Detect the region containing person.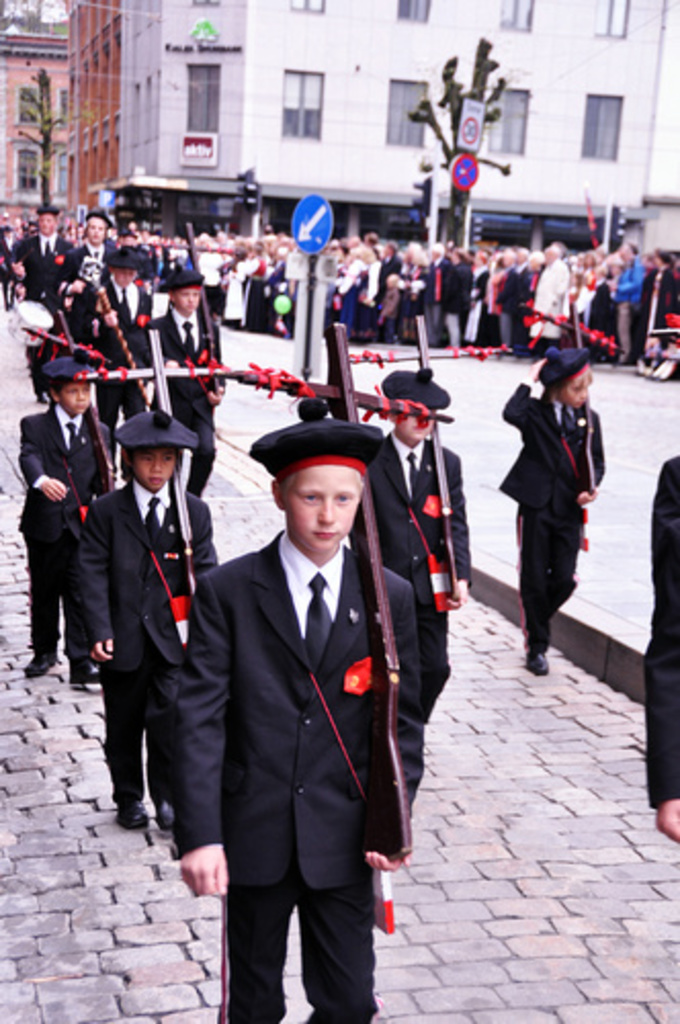
<bbox>346, 369, 479, 739</bbox>.
